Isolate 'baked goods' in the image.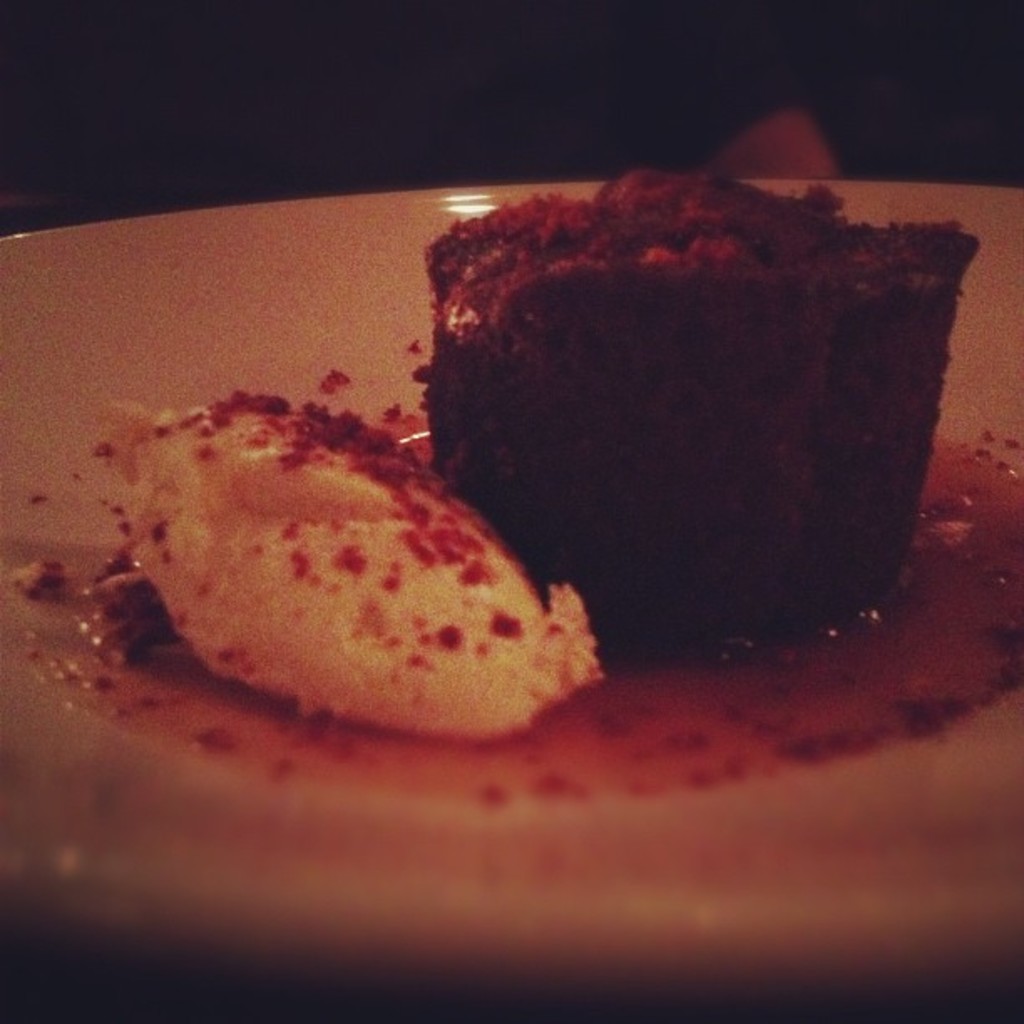
Isolated region: box=[415, 162, 982, 654].
